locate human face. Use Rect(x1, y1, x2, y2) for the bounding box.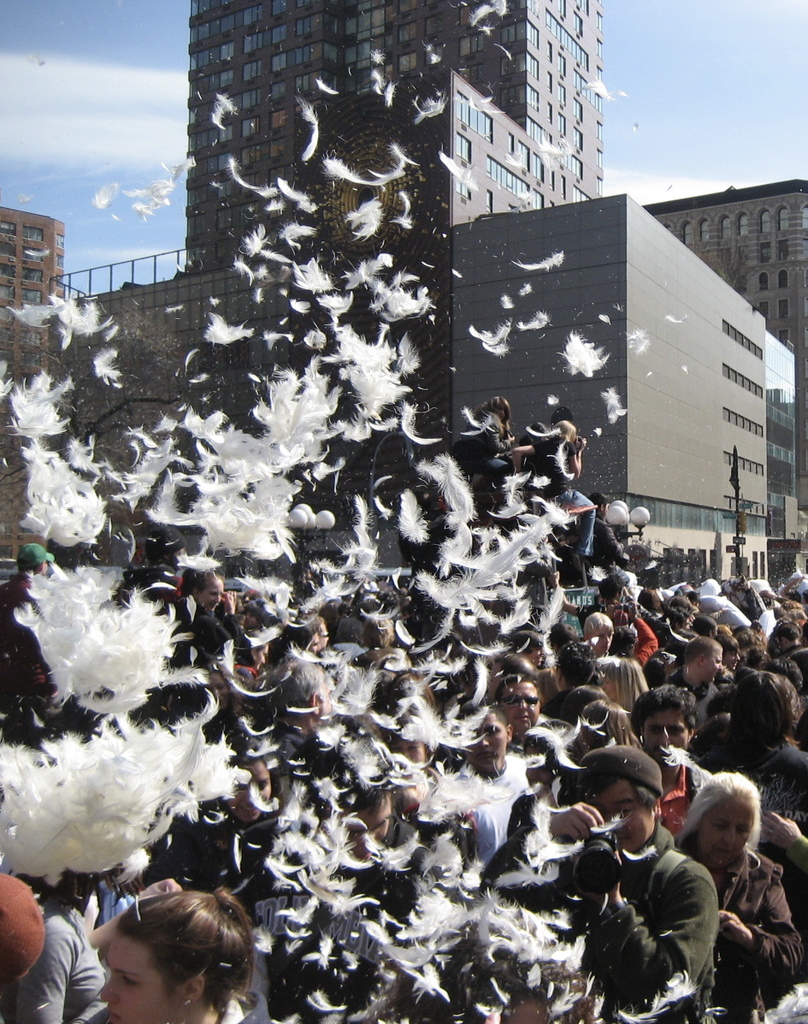
Rect(503, 674, 538, 734).
